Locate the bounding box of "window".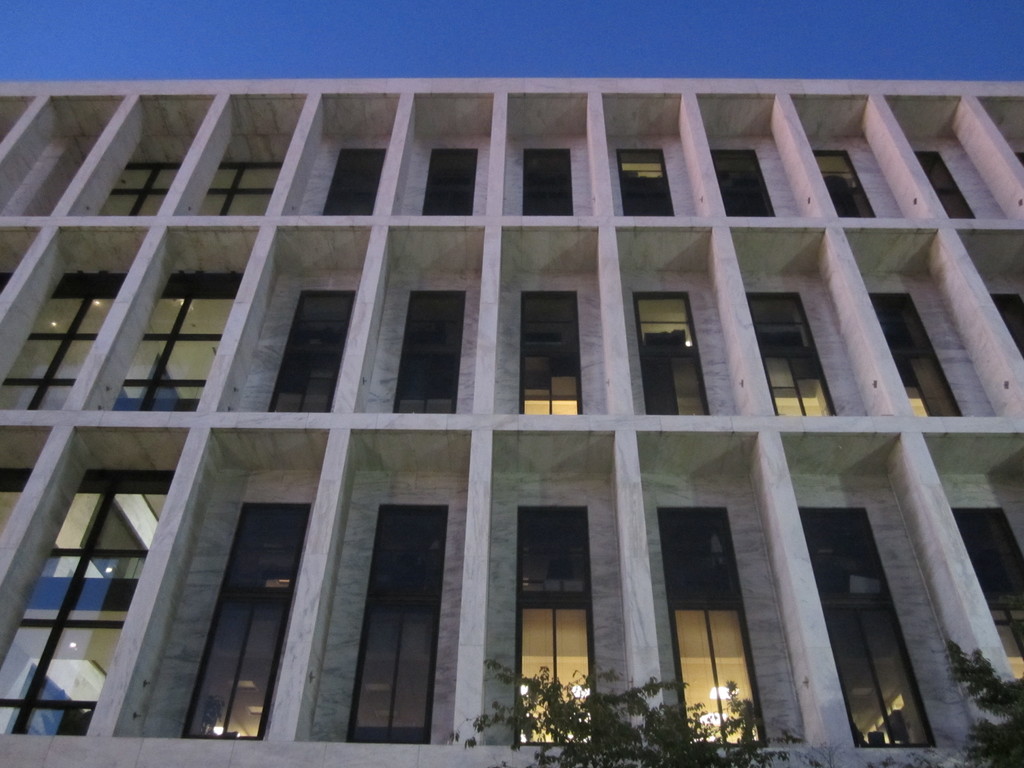
Bounding box: {"left": 710, "top": 147, "right": 776, "bottom": 219}.
